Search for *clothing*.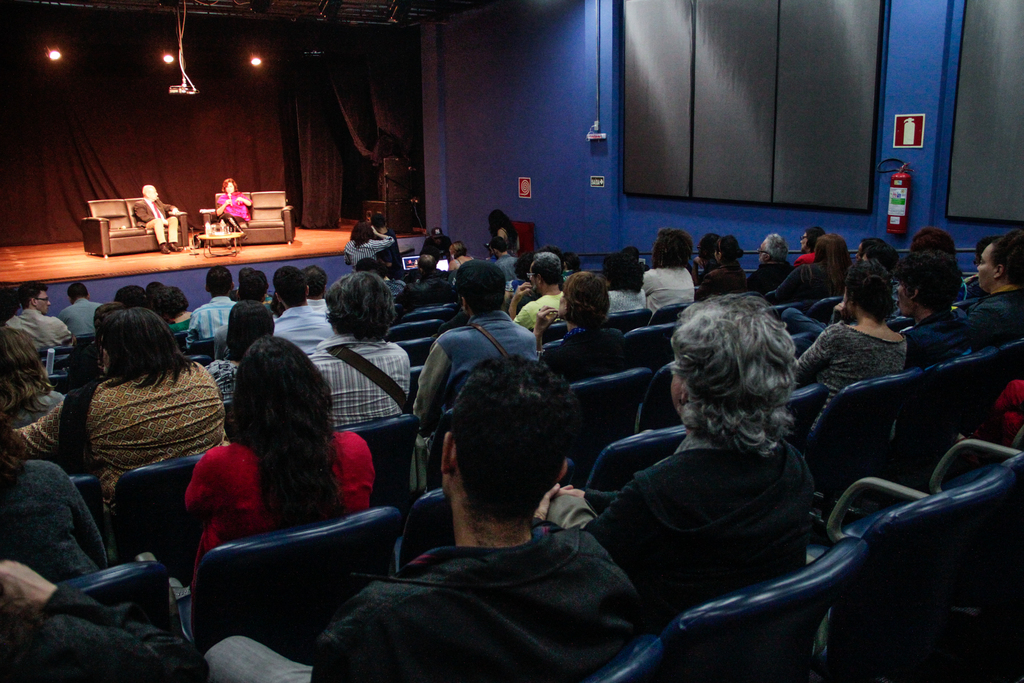
Found at Rect(516, 289, 565, 333).
